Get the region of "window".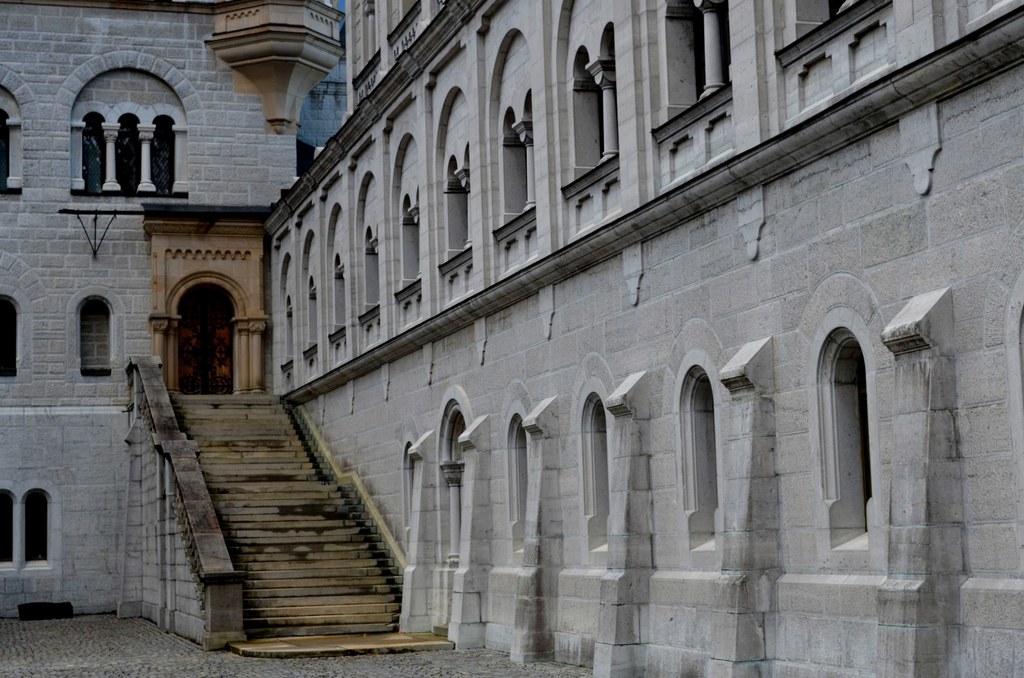
pyautogui.locateOnScreen(0, 487, 18, 563).
